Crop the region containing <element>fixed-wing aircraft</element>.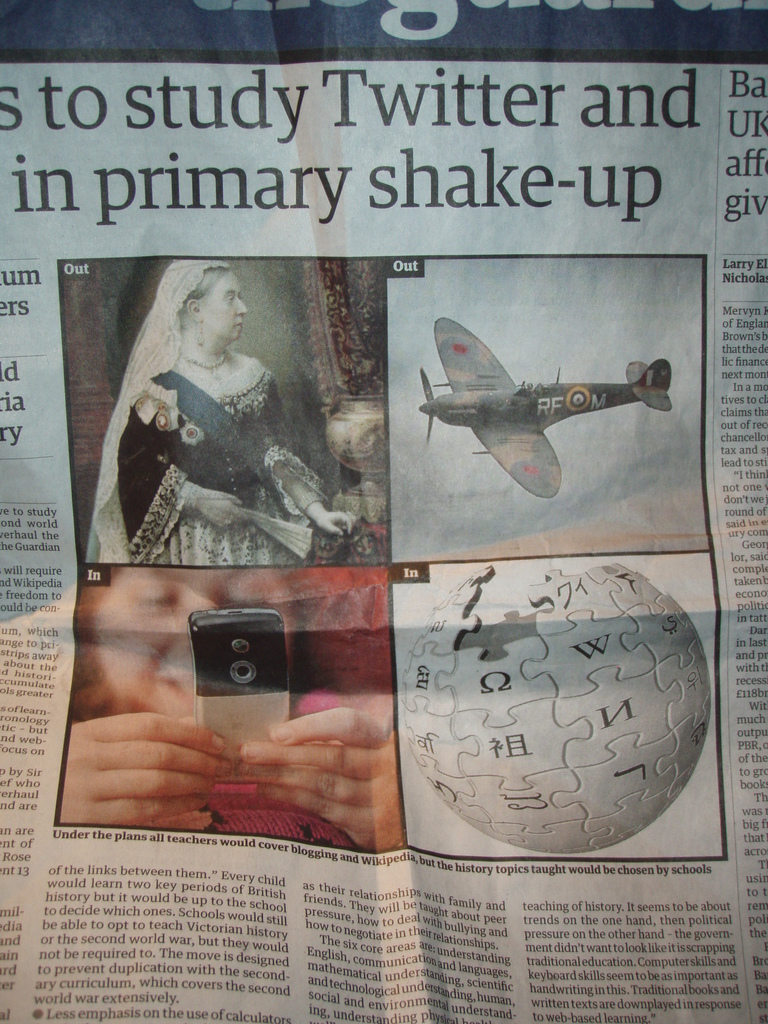
Crop region: x1=420, y1=315, x2=676, y2=502.
